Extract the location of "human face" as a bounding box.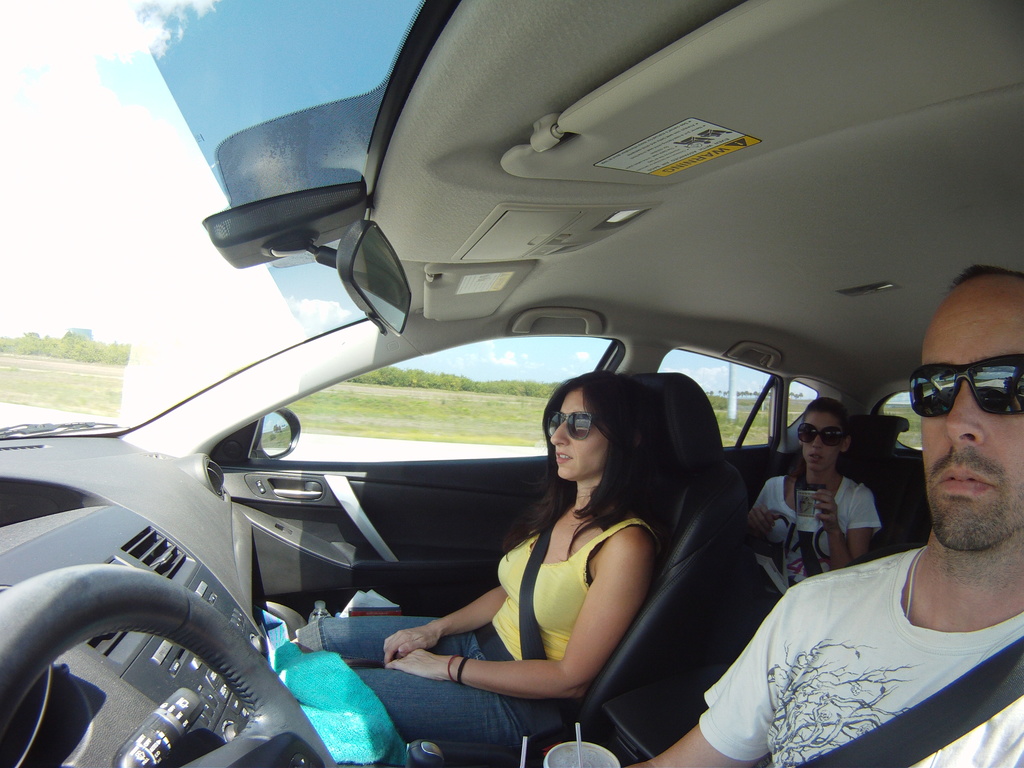
select_region(550, 389, 607, 475).
